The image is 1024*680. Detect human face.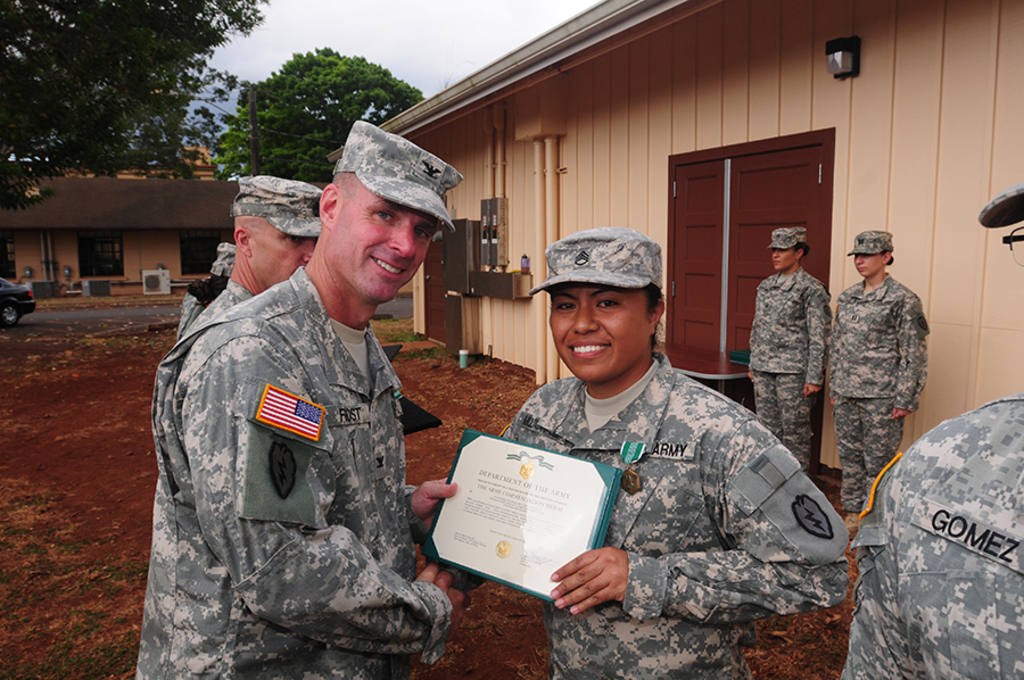
Detection: region(771, 246, 798, 271).
